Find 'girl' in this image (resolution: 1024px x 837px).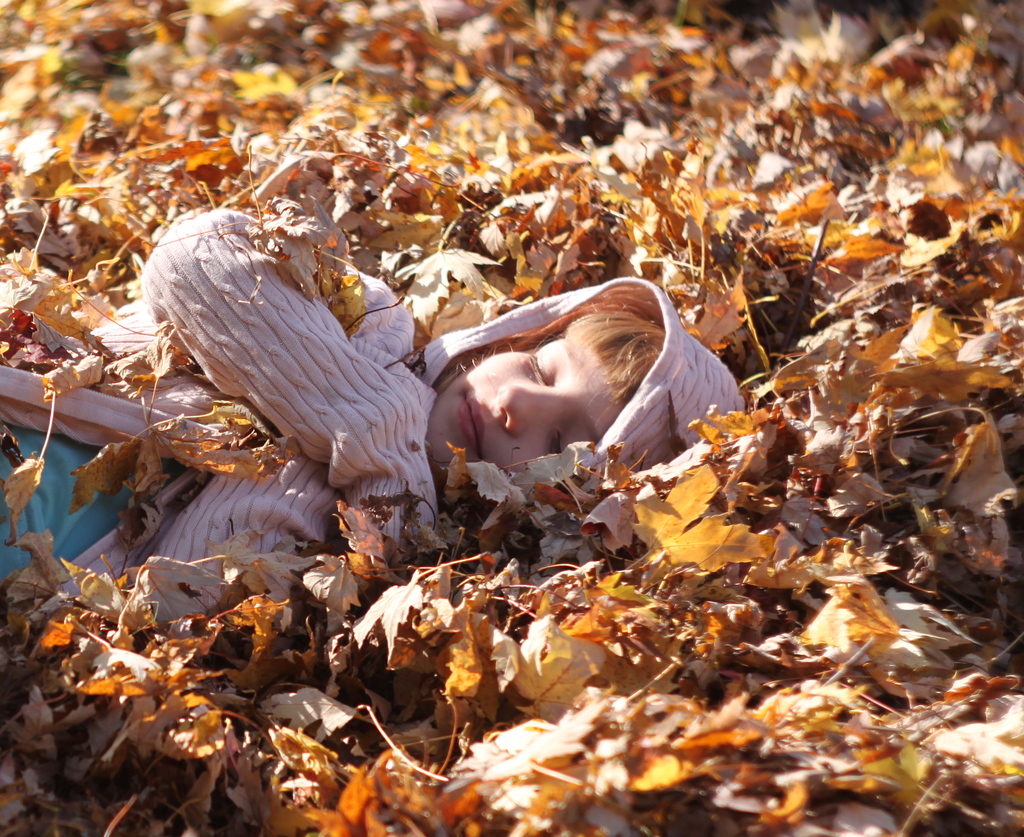
<region>0, 205, 748, 618</region>.
